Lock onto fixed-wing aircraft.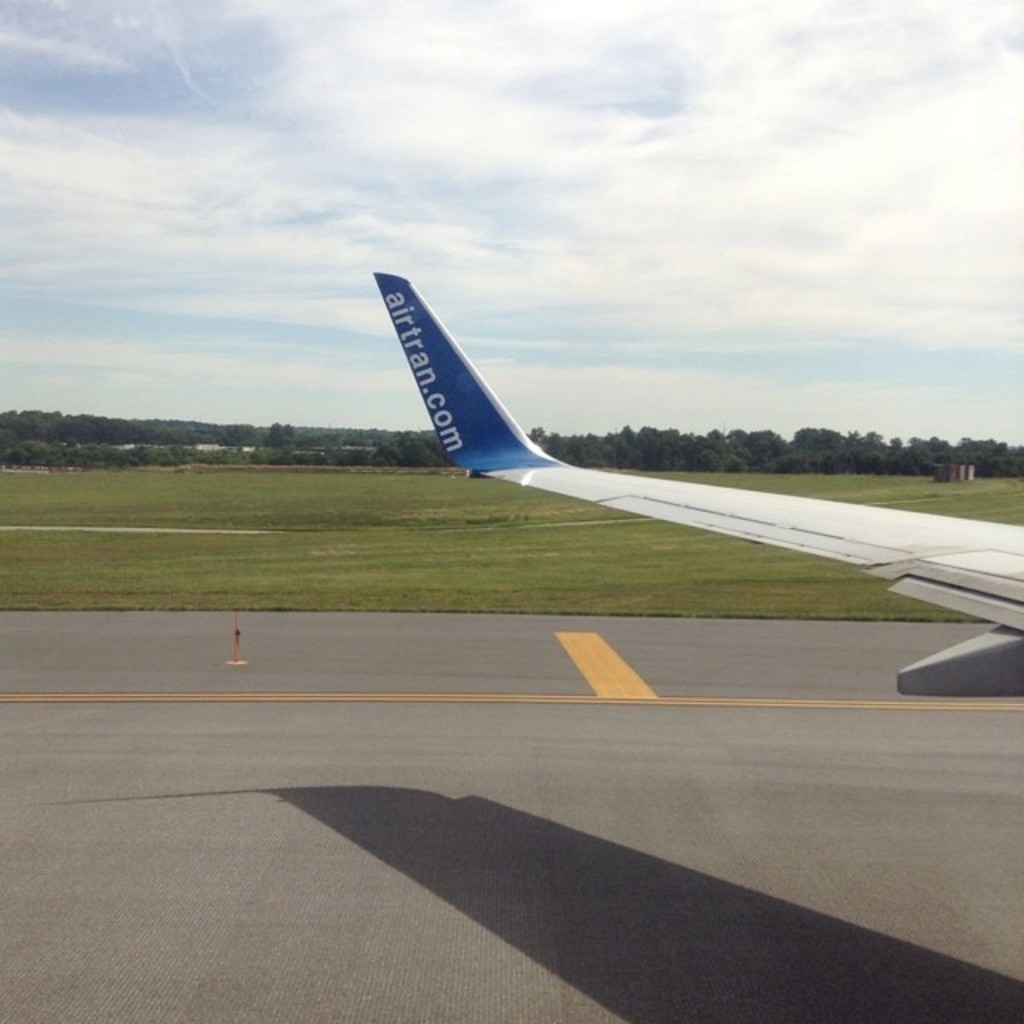
Locked: rect(357, 258, 1022, 714).
